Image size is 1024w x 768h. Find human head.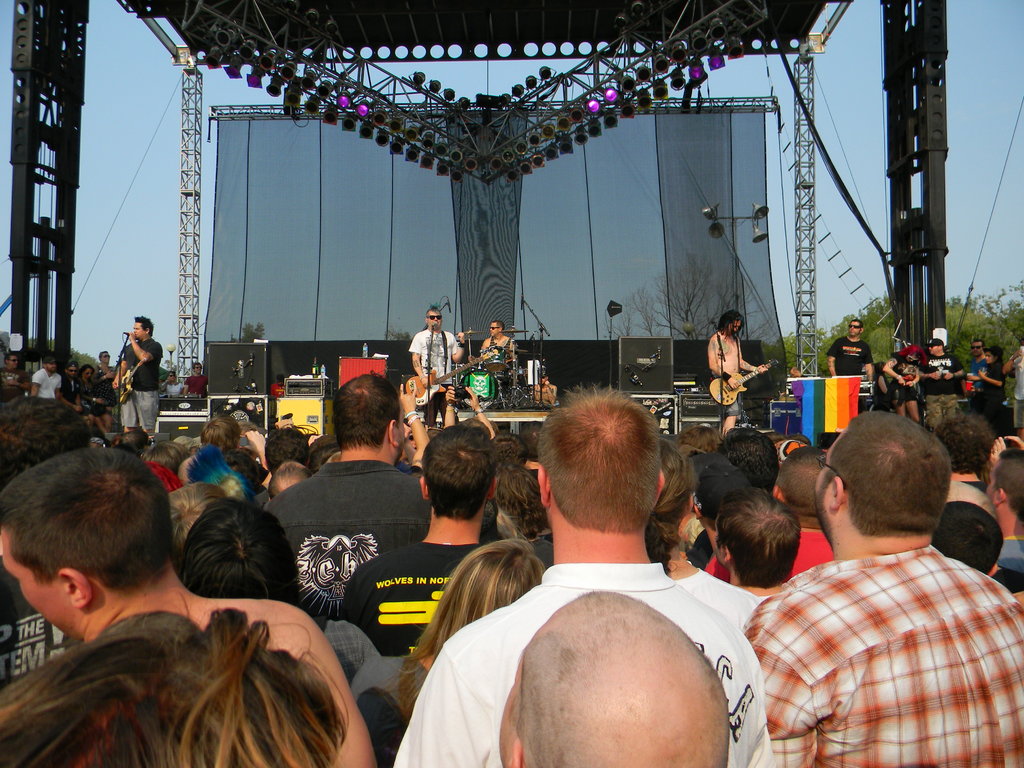
[493, 431, 527, 470].
